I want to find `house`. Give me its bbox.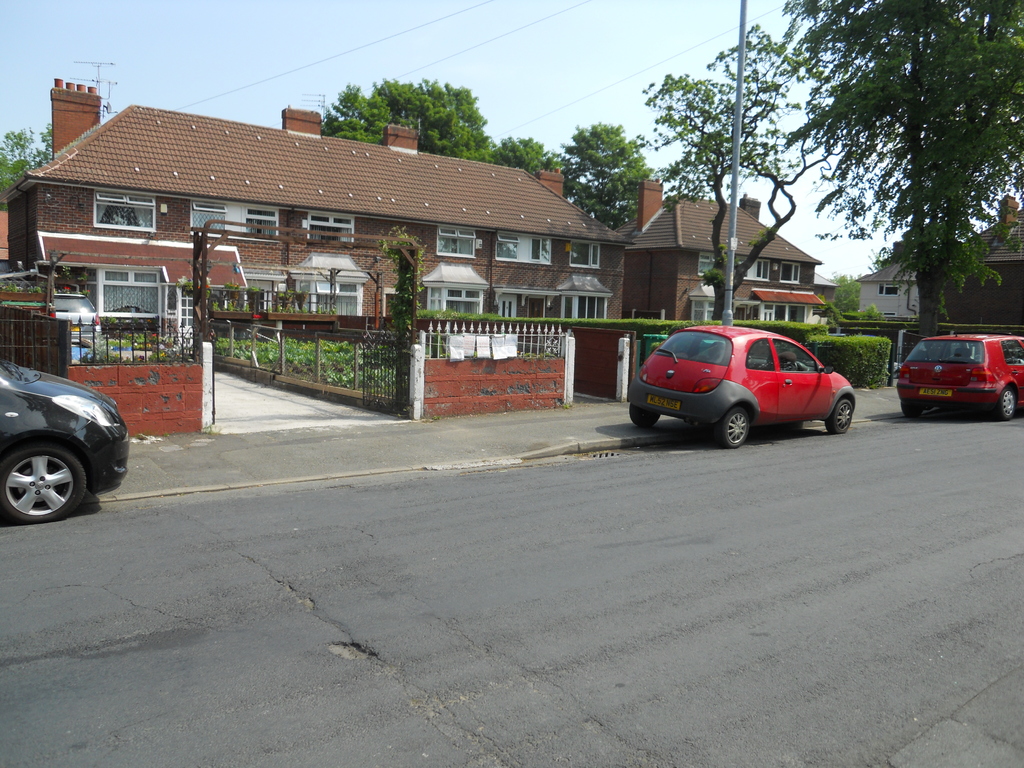
[31,91,680,378].
